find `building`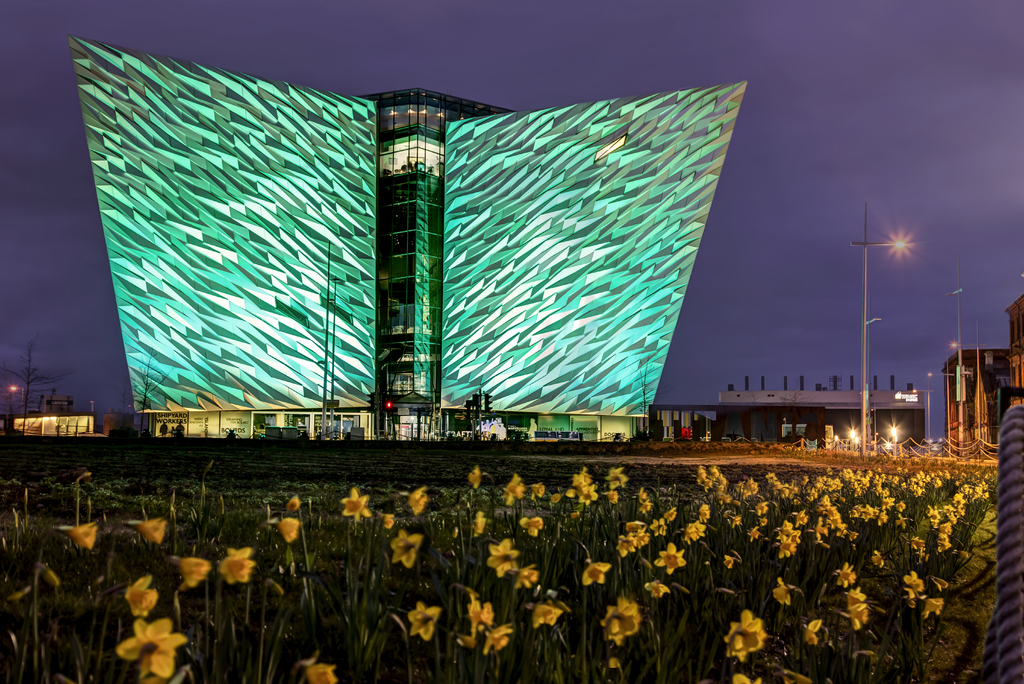
crop(67, 37, 744, 443)
